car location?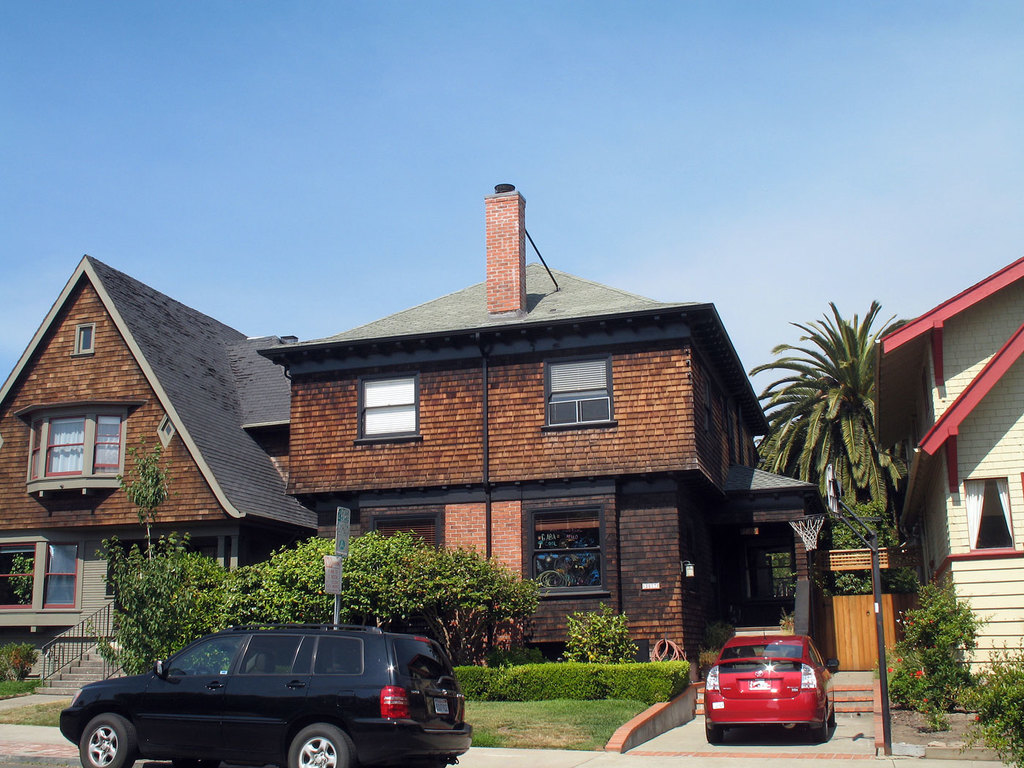
rect(700, 627, 853, 744)
